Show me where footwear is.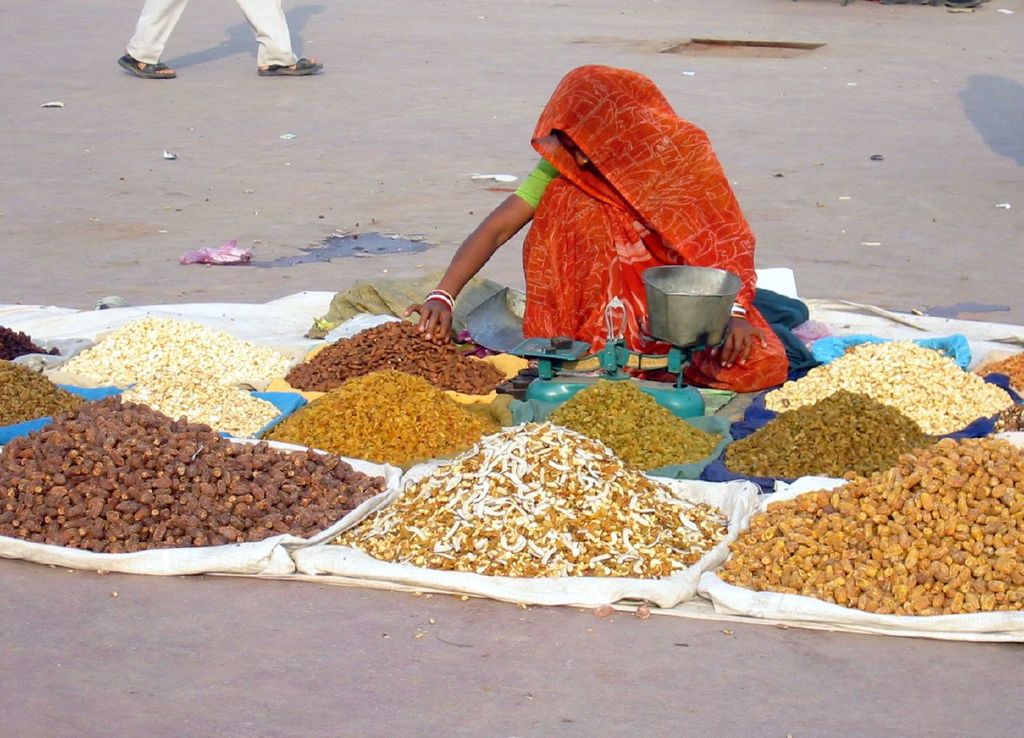
footwear is at 118 58 179 79.
